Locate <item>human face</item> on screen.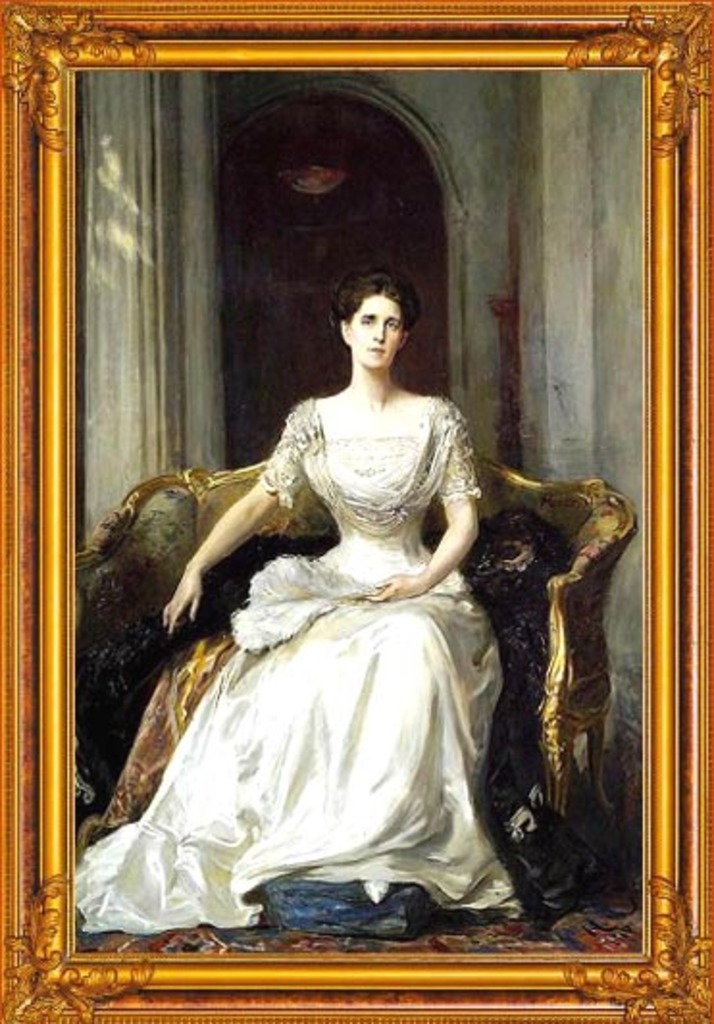
On screen at x1=358 y1=308 x2=396 y2=366.
